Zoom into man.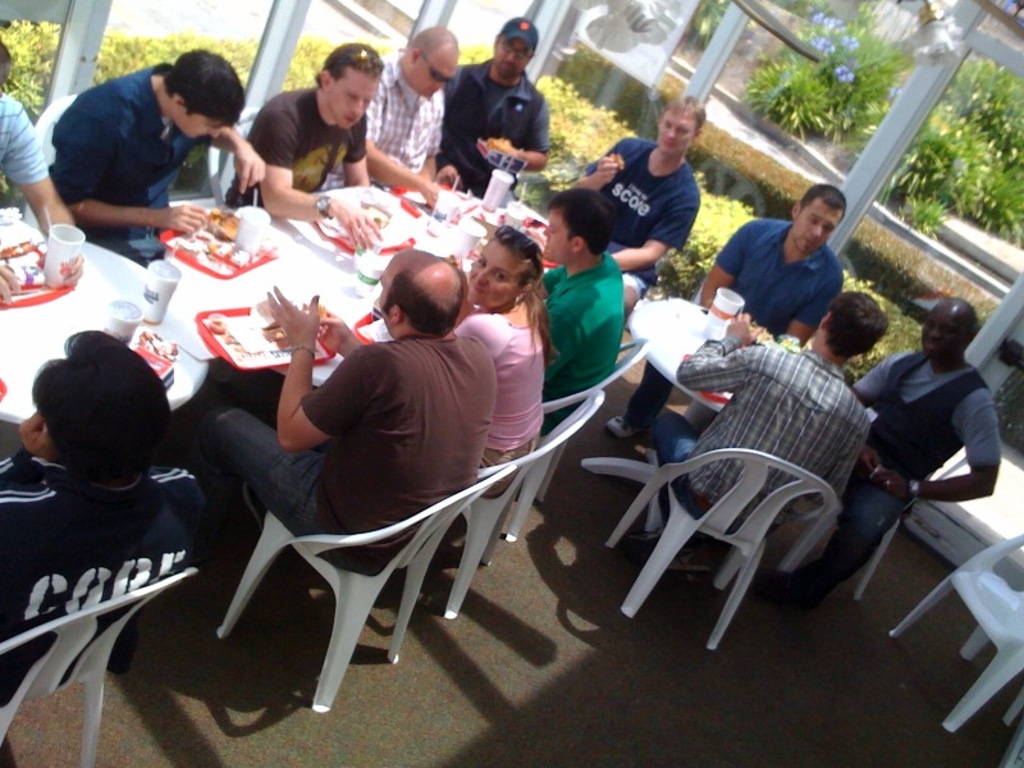
Zoom target: <region>568, 96, 708, 316</region>.
